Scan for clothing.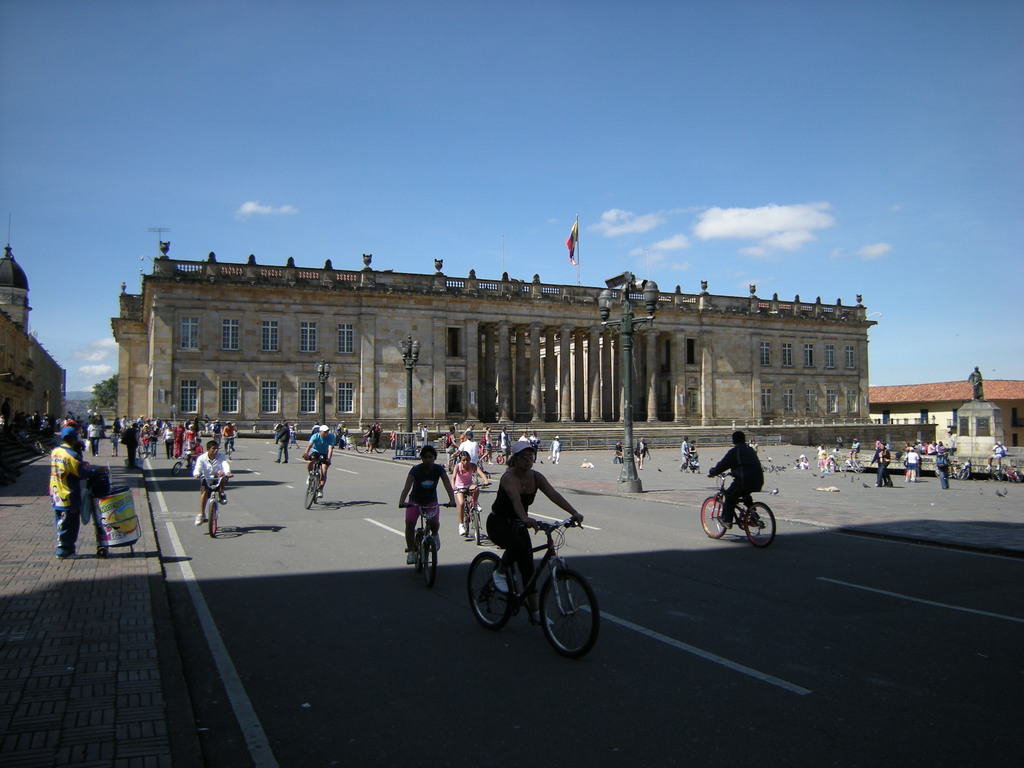
Scan result: {"left": 501, "top": 431, "right": 510, "bottom": 456}.
